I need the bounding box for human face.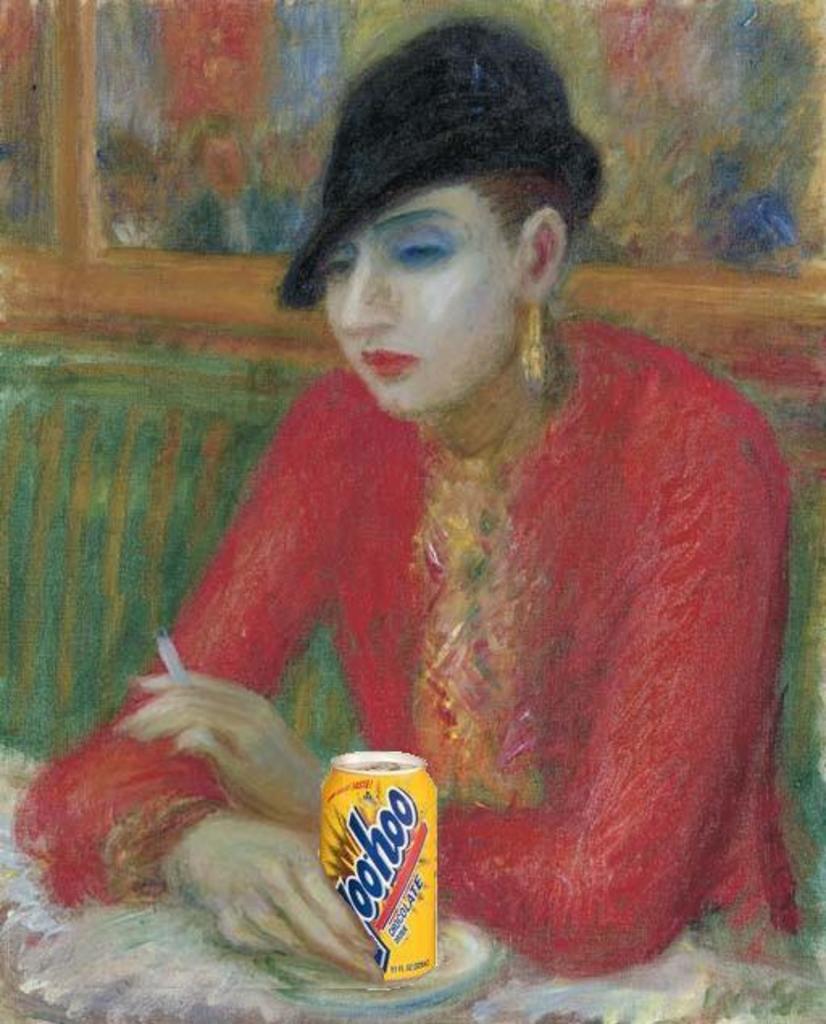
Here it is: l=321, t=182, r=524, b=426.
